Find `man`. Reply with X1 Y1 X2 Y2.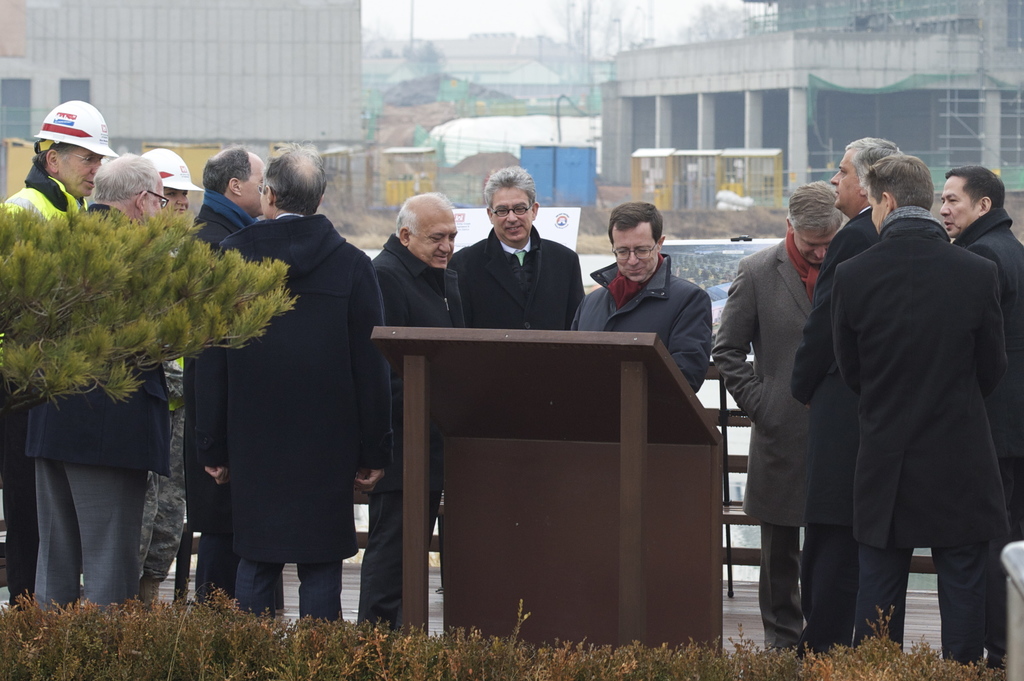
28 152 171 597.
